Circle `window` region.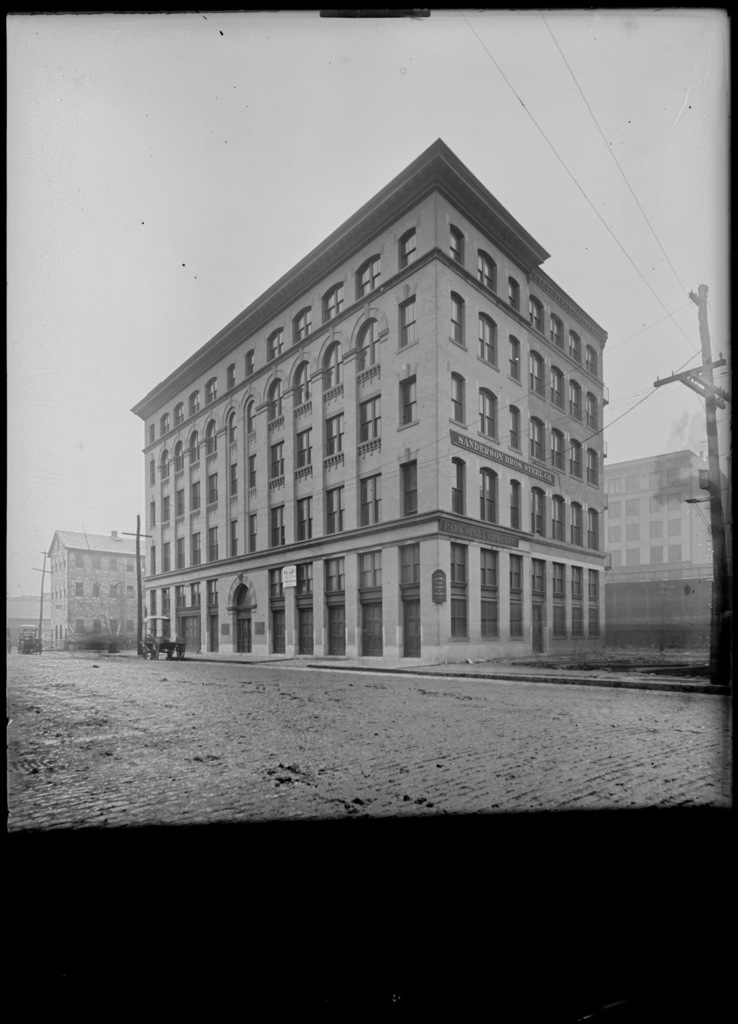
Region: 528,298,544,332.
